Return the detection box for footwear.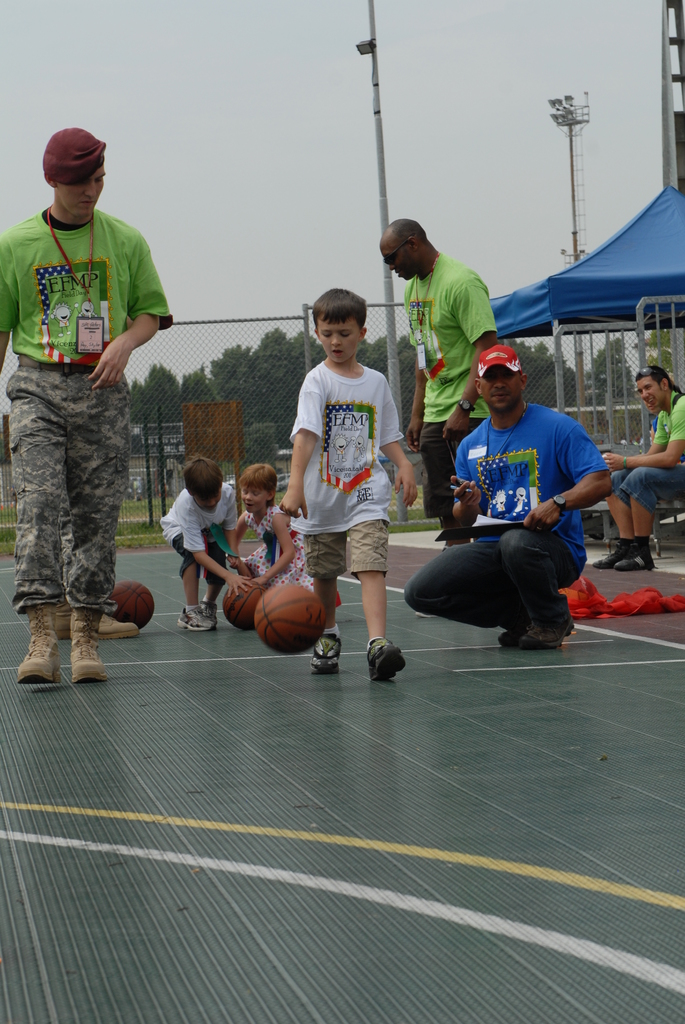
box(47, 603, 137, 638).
